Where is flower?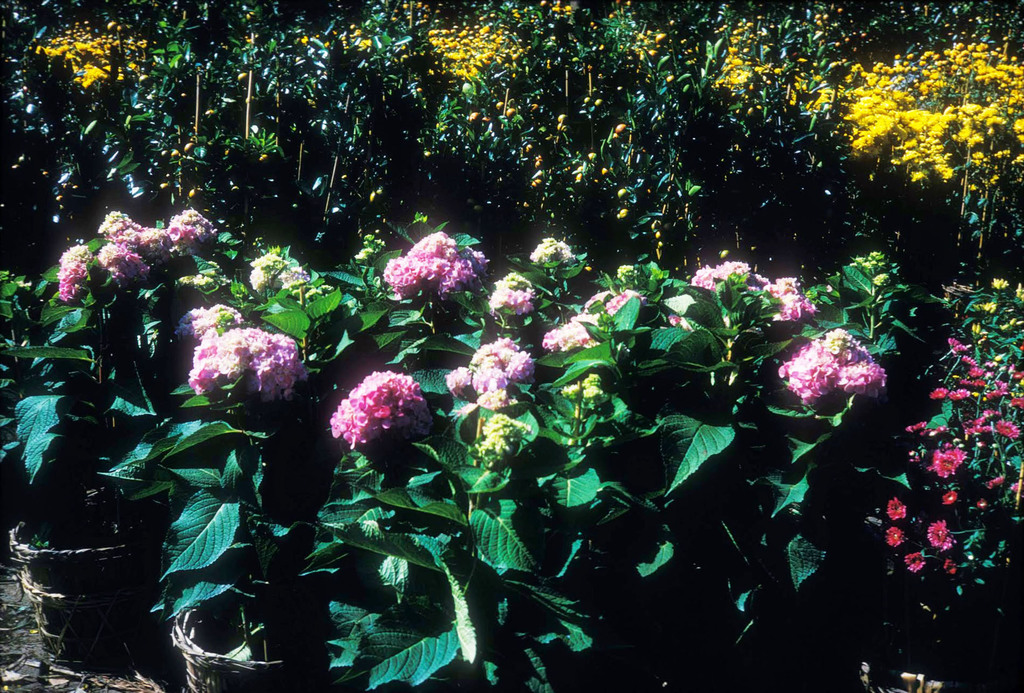
902,551,930,575.
